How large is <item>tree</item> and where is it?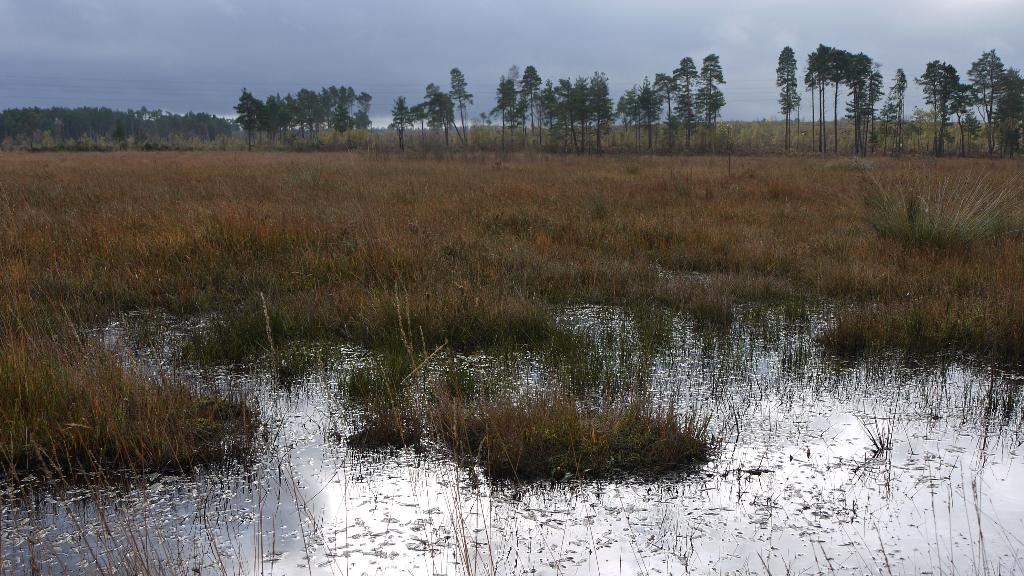
Bounding box: bbox=(436, 86, 470, 138).
